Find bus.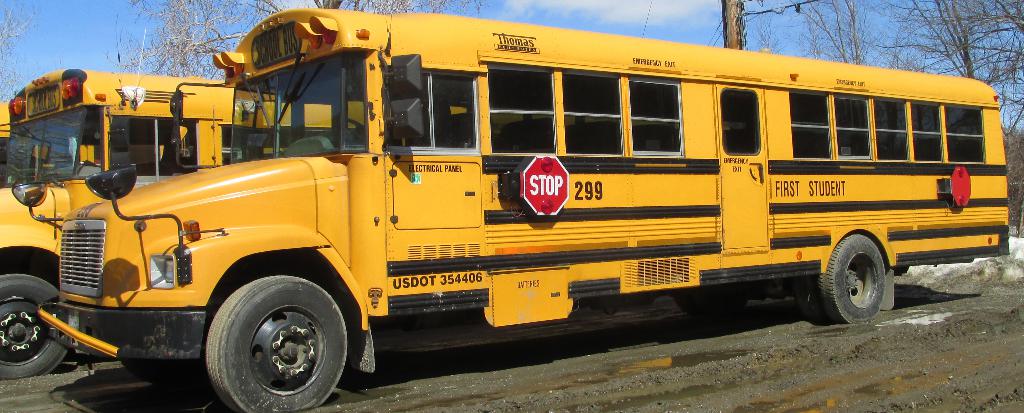
(left=0, top=33, right=467, bottom=378).
